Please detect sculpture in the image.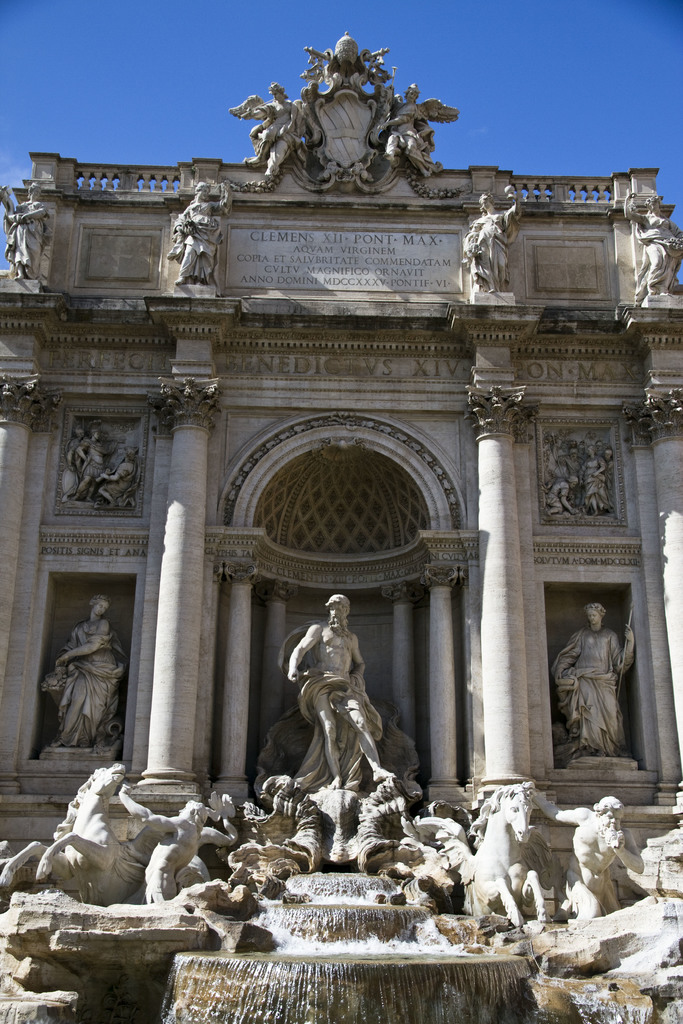
bbox(553, 603, 633, 757).
